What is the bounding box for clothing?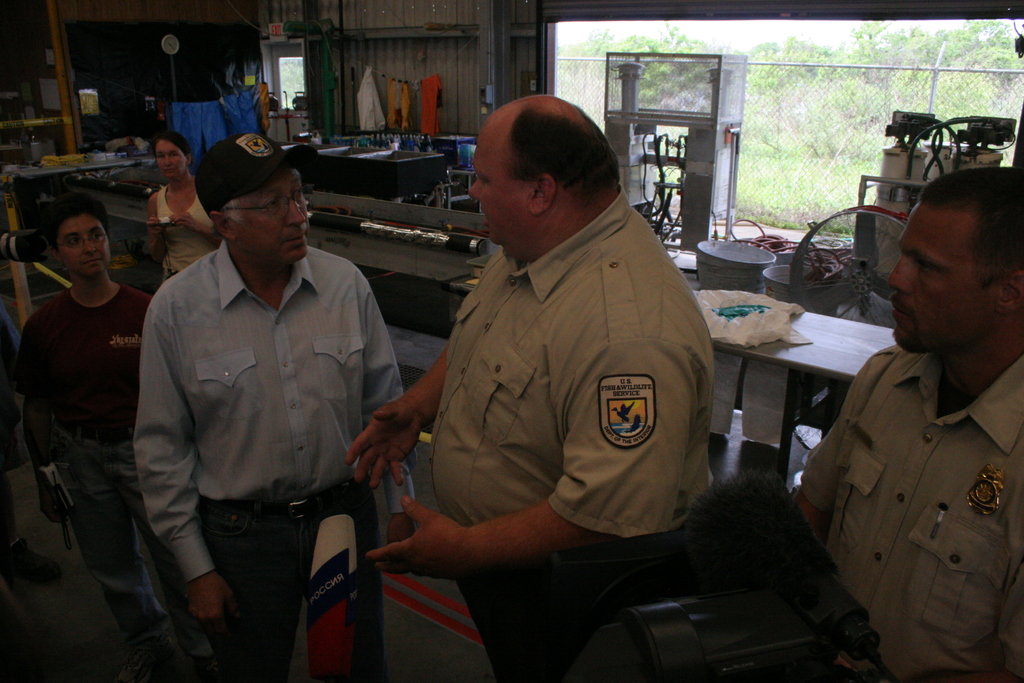
pyautogui.locateOnScreen(129, 235, 409, 682).
